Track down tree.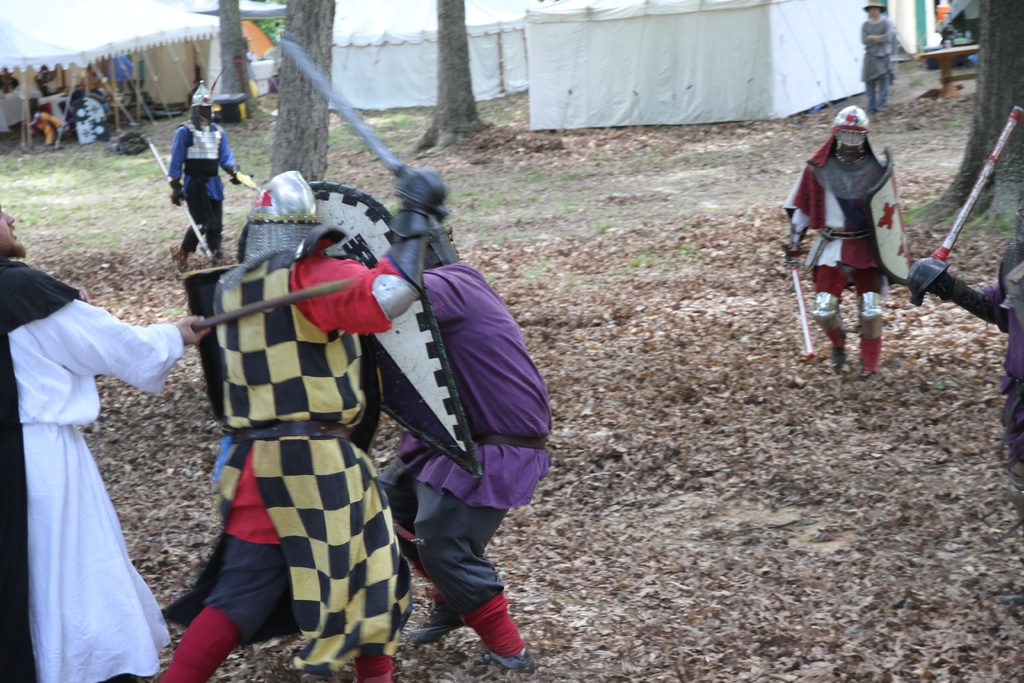
Tracked to [412, 0, 507, 156].
